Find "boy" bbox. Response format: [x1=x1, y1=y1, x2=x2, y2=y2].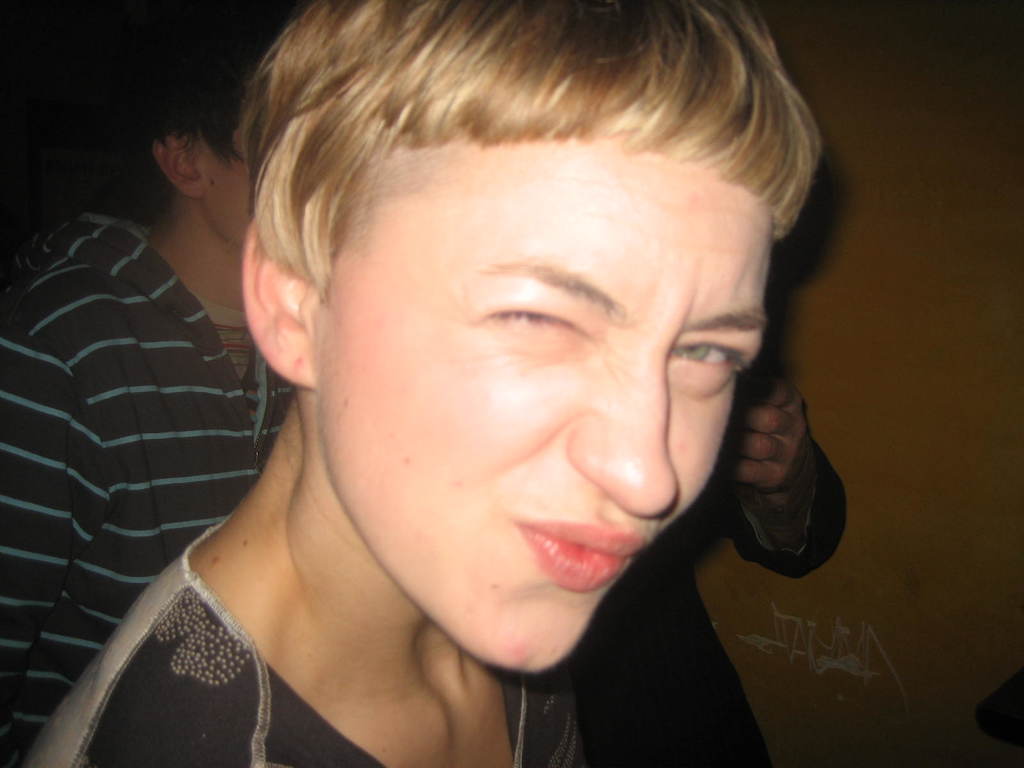
[x1=0, y1=0, x2=301, y2=767].
